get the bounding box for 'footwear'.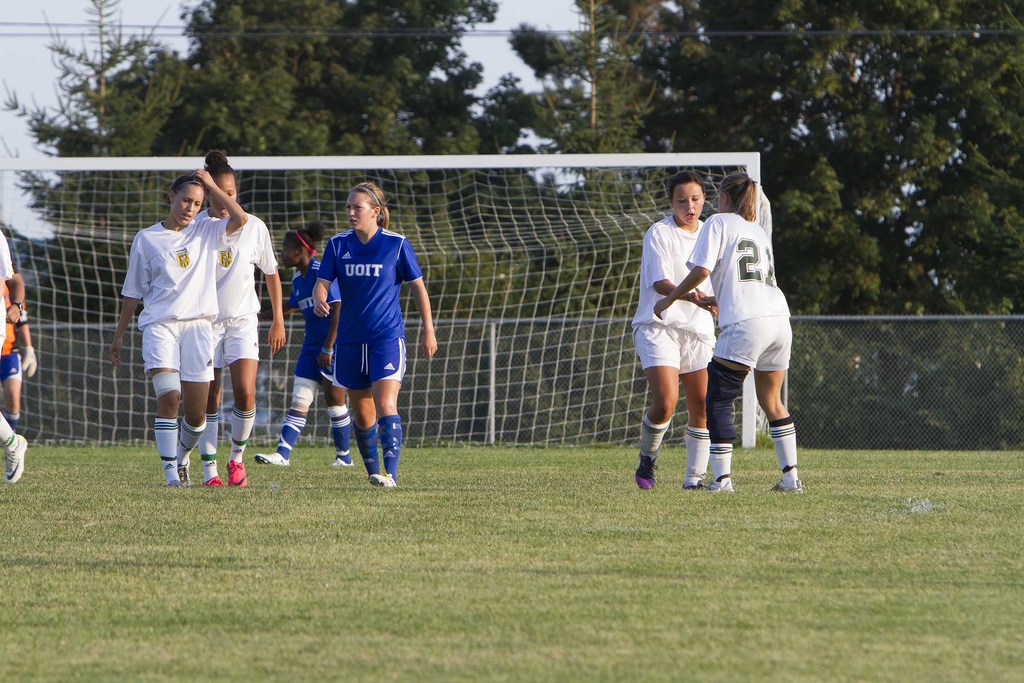
locate(227, 461, 246, 489).
